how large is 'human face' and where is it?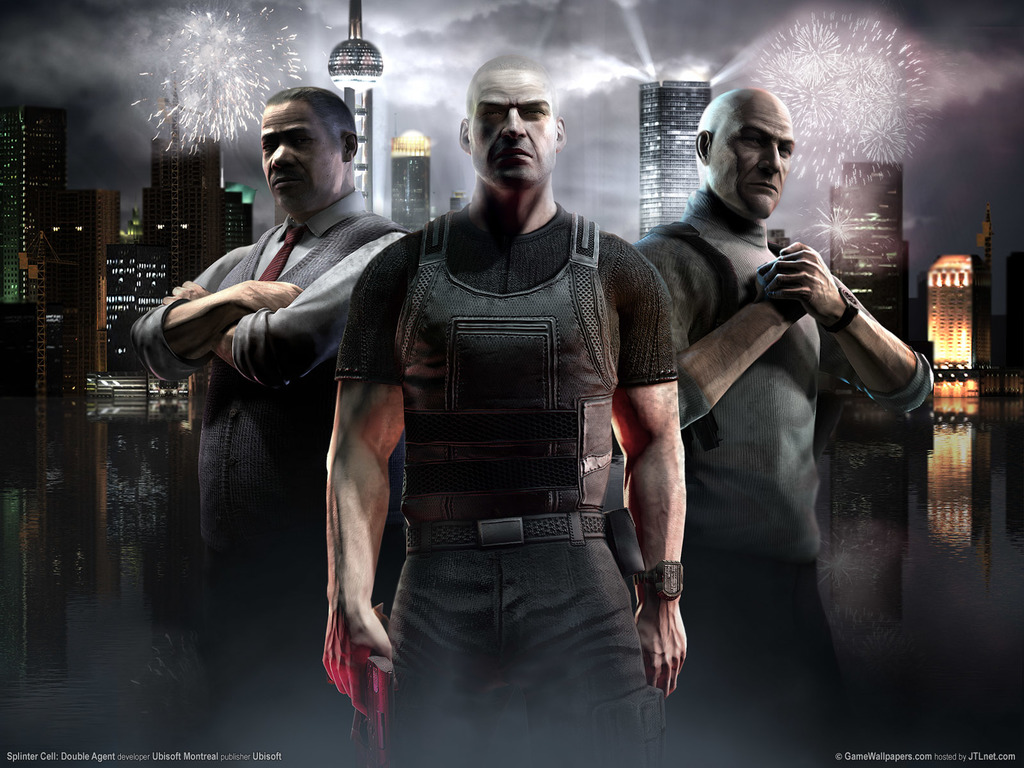
Bounding box: [467,67,555,192].
